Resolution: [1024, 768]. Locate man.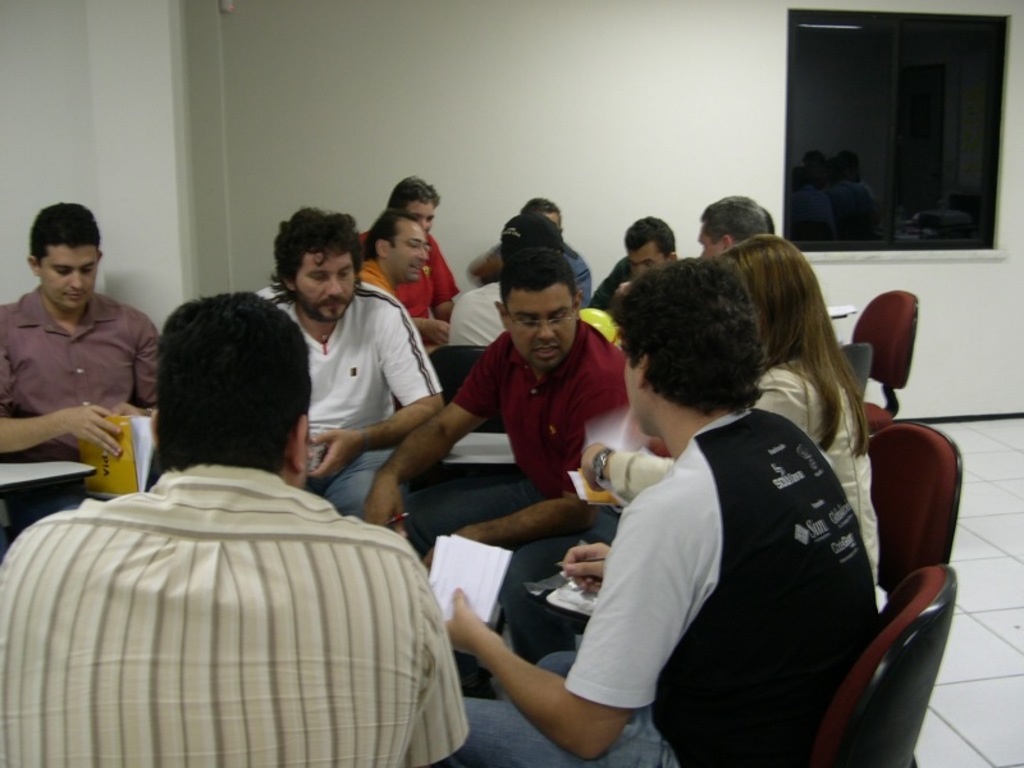
[699, 187, 781, 264].
